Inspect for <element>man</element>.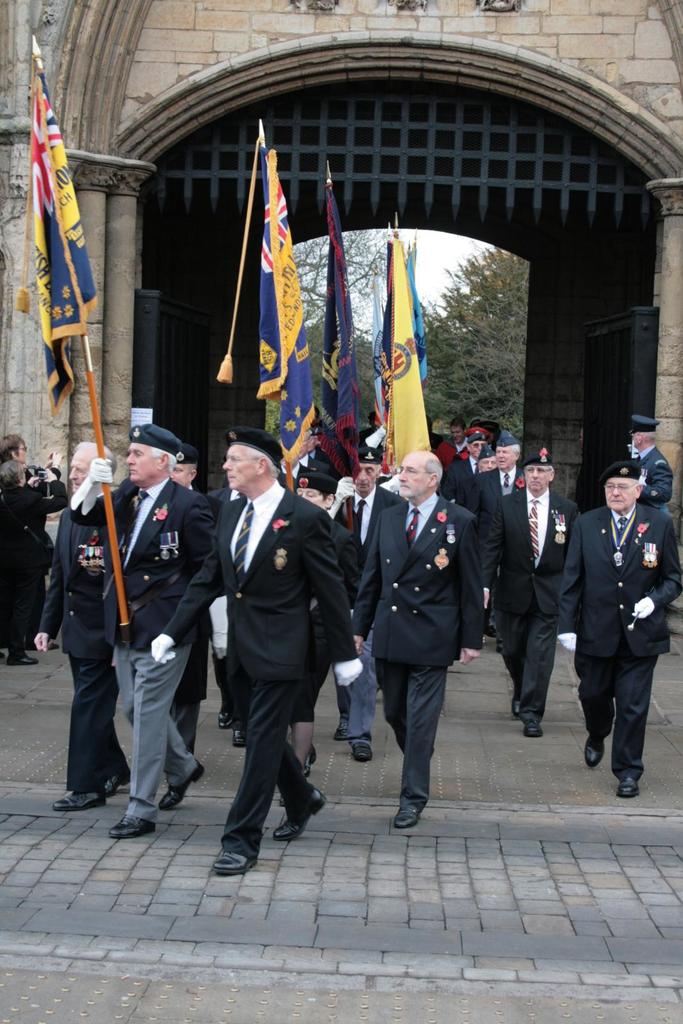
Inspection: bbox(454, 422, 590, 758).
